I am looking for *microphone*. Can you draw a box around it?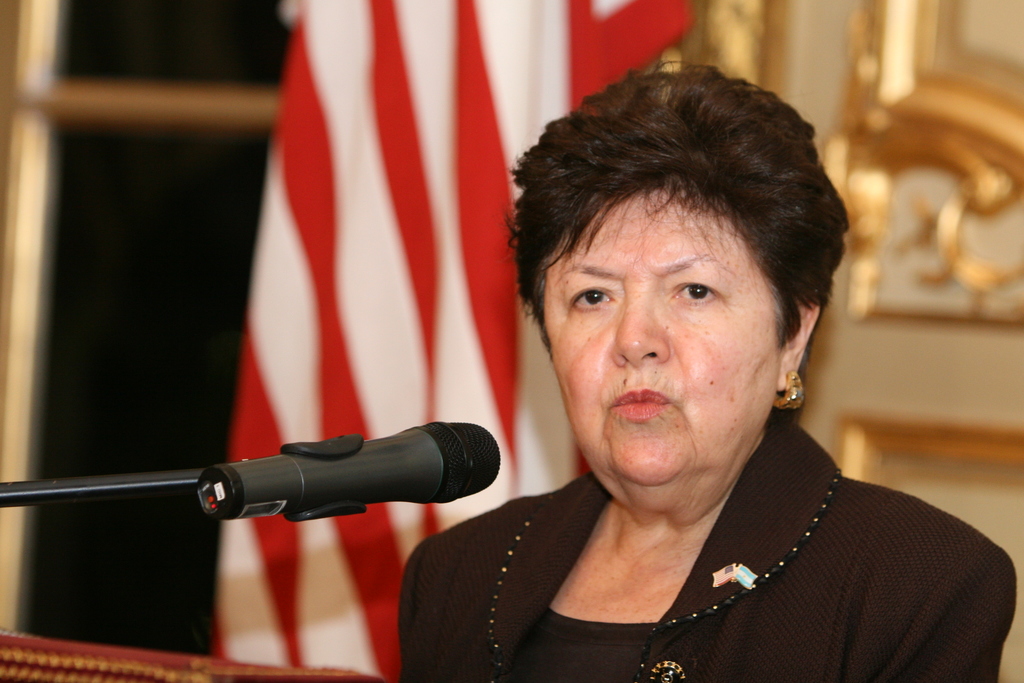
Sure, the bounding box is {"left": 129, "top": 430, "right": 491, "bottom": 542}.
